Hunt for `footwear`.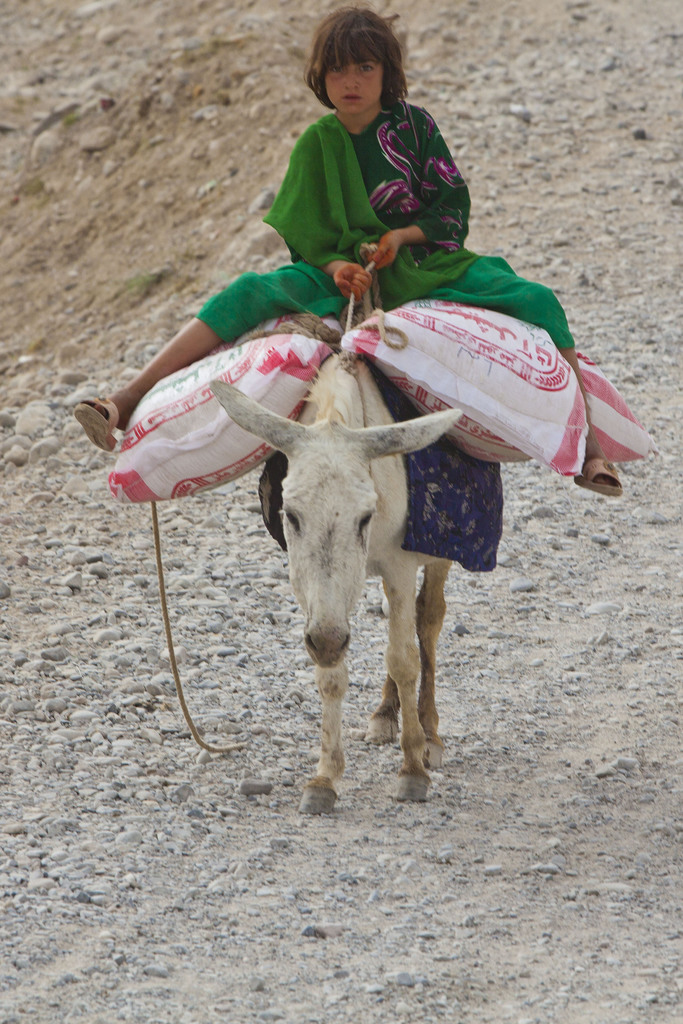
Hunted down at x1=72 y1=393 x2=118 y2=456.
